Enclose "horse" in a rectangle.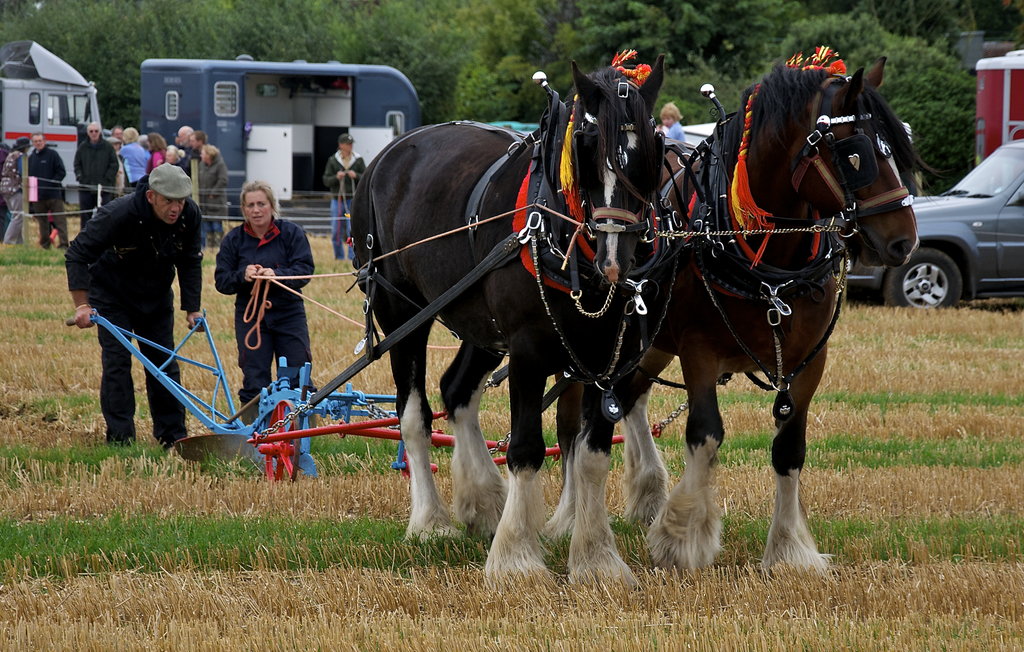
{"left": 348, "top": 47, "right": 664, "bottom": 587}.
